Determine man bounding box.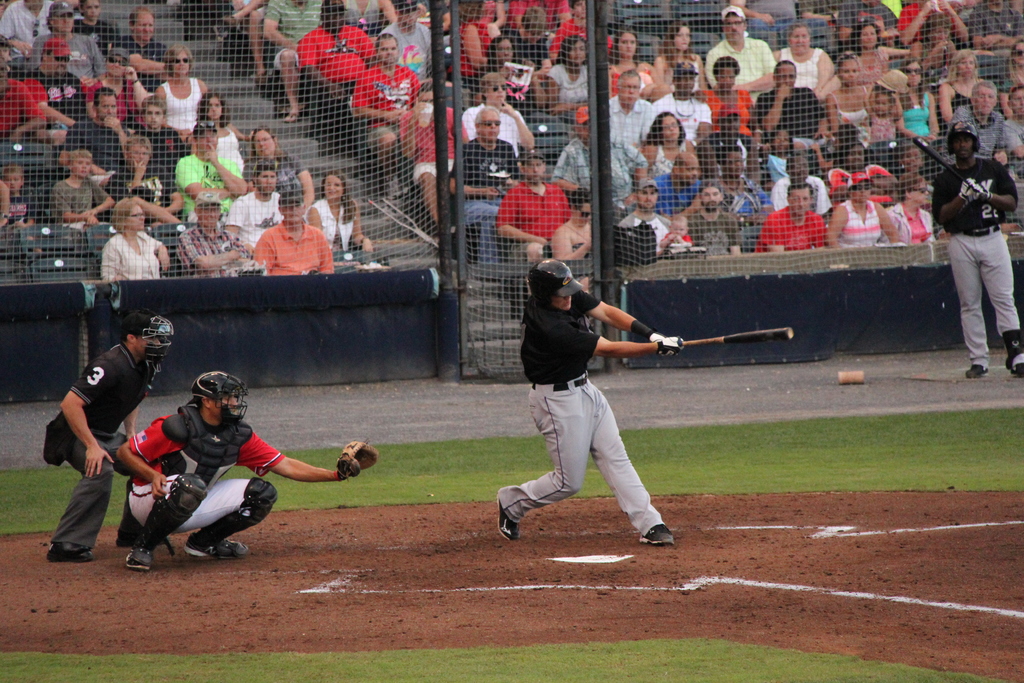
Determined: 931, 115, 1023, 378.
